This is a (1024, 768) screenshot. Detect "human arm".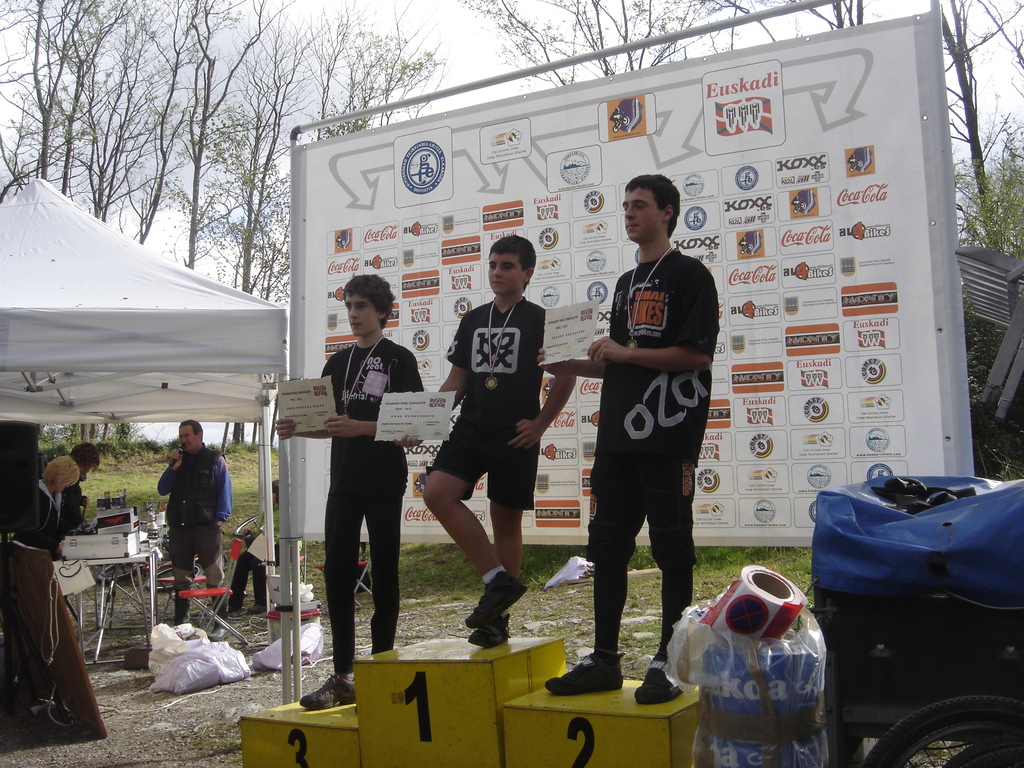
box=[276, 418, 326, 442].
